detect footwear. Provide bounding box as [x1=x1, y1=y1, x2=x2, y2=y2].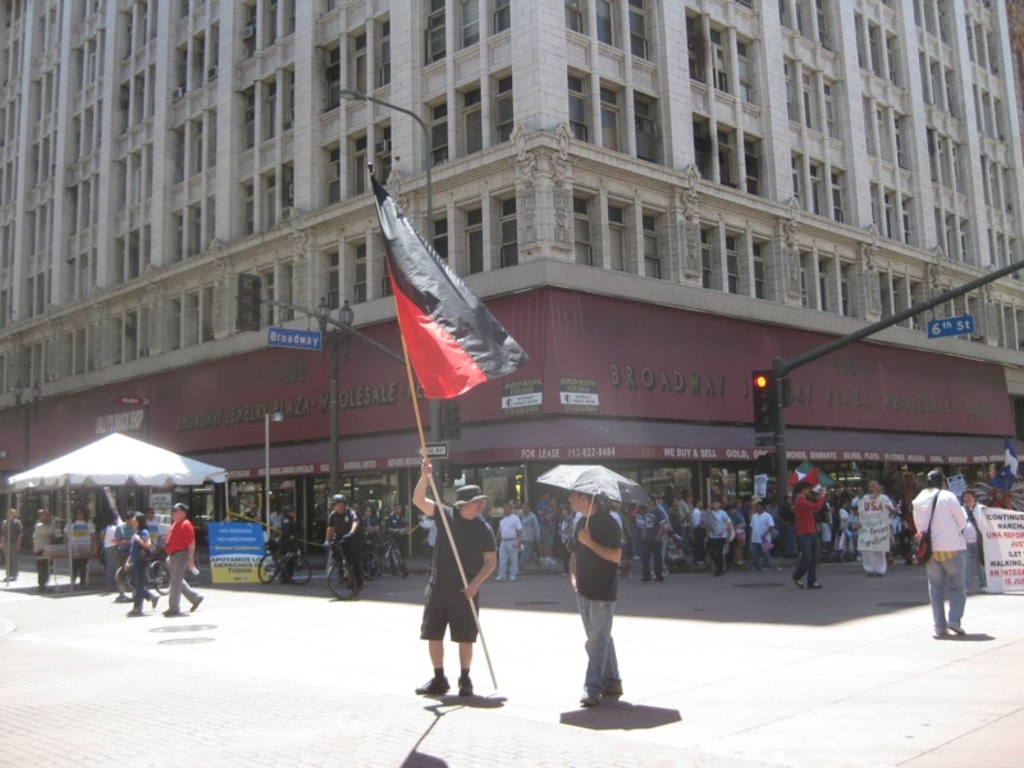
[x1=792, y1=582, x2=803, y2=591].
